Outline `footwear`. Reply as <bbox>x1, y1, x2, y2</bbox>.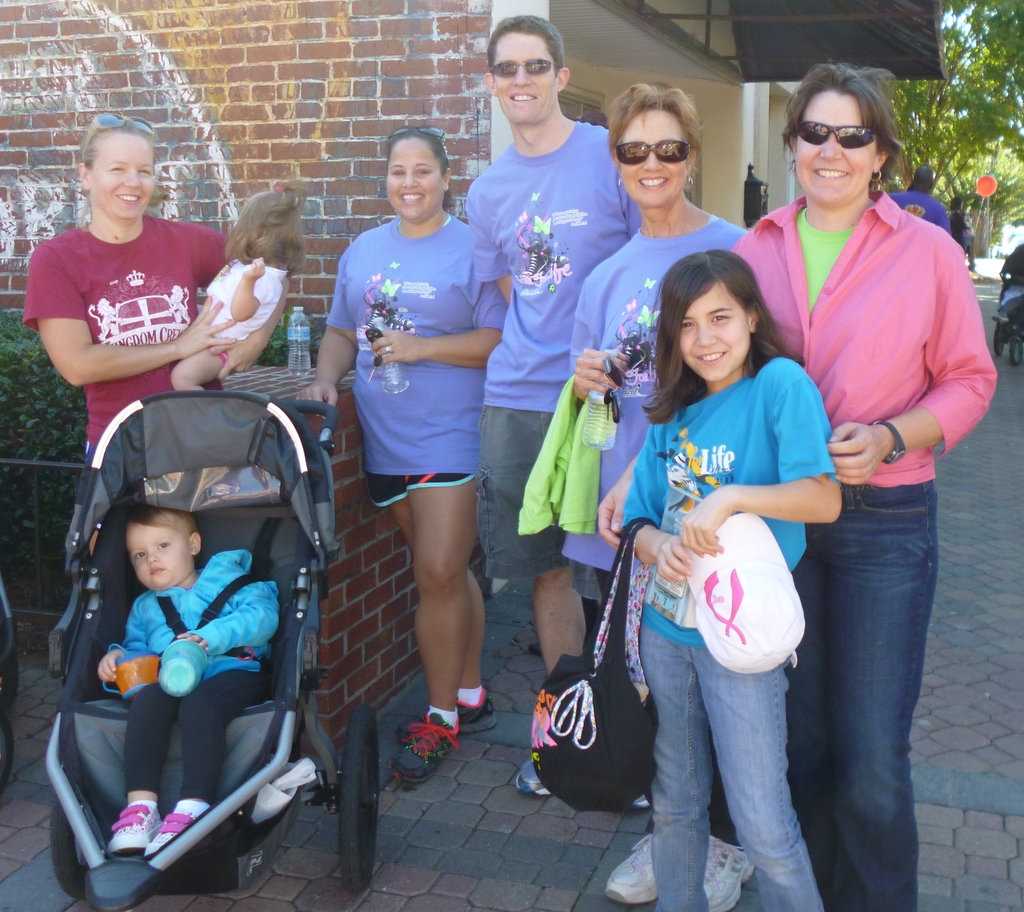
<bbox>529, 639, 544, 657</bbox>.
